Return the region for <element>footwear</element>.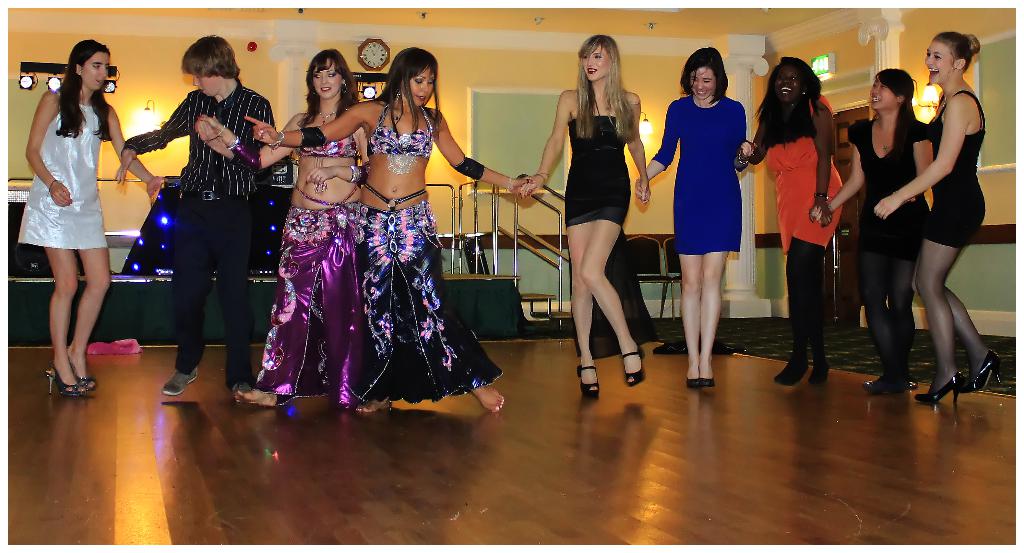
rect(45, 362, 86, 398).
